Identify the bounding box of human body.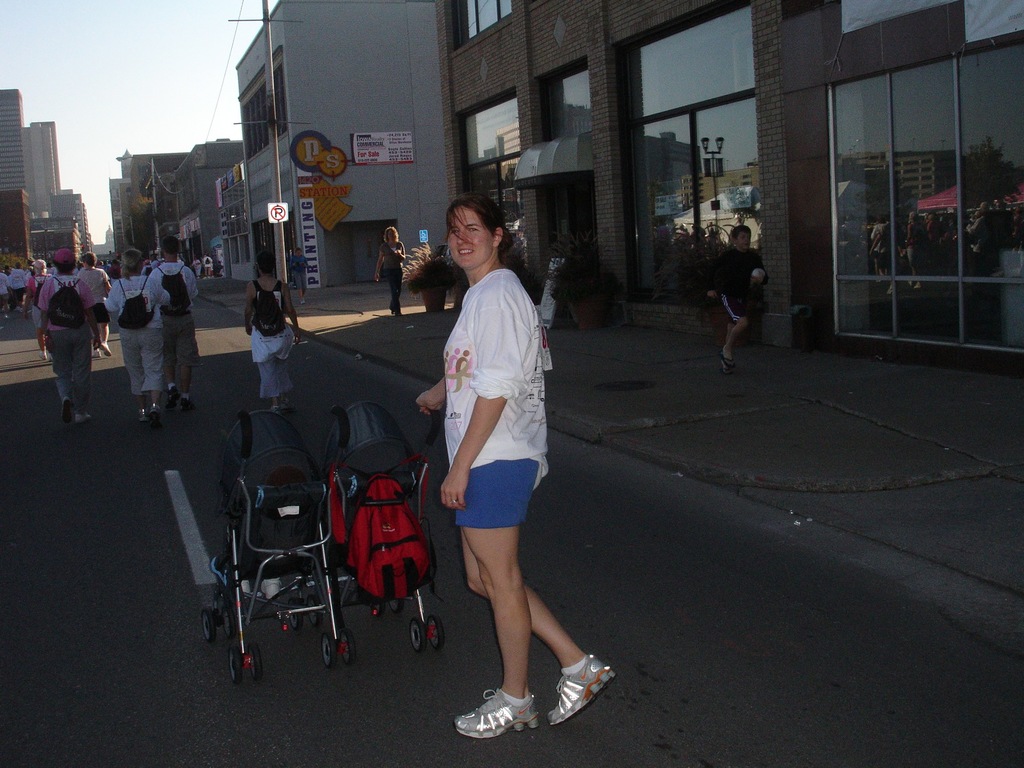
bbox=[41, 273, 103, 425].
